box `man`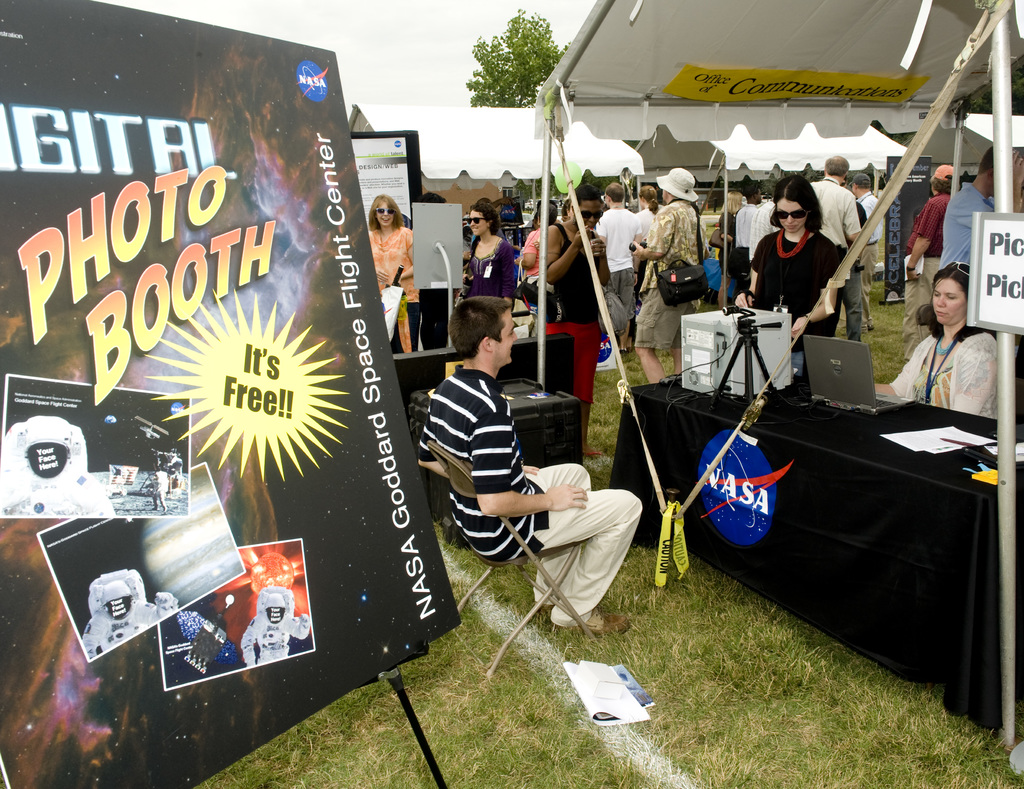
Rect(941, 148, 995, 267)
